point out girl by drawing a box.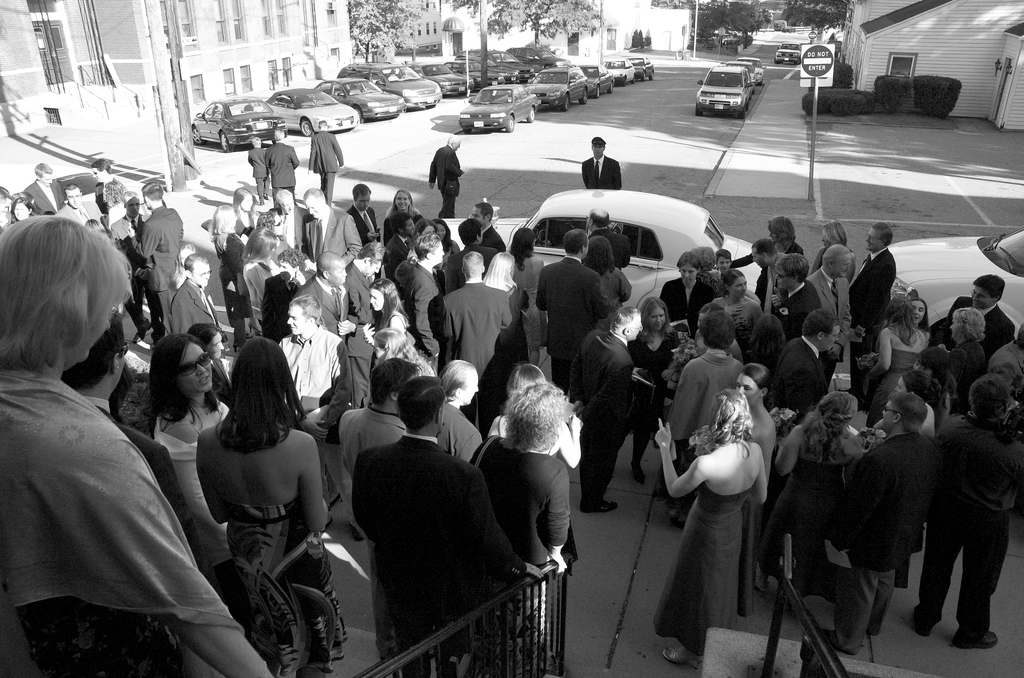
x1=734 y1=363 x2=776 y2=617.
